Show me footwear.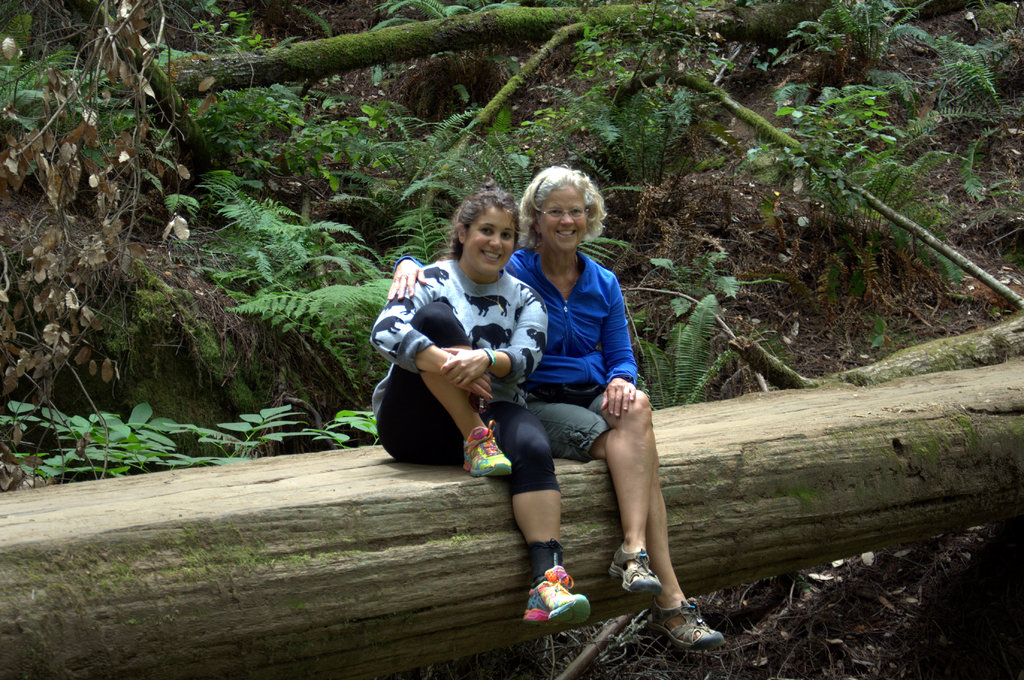
footwear is here: <region>606, 547, 659, 597</region>.
